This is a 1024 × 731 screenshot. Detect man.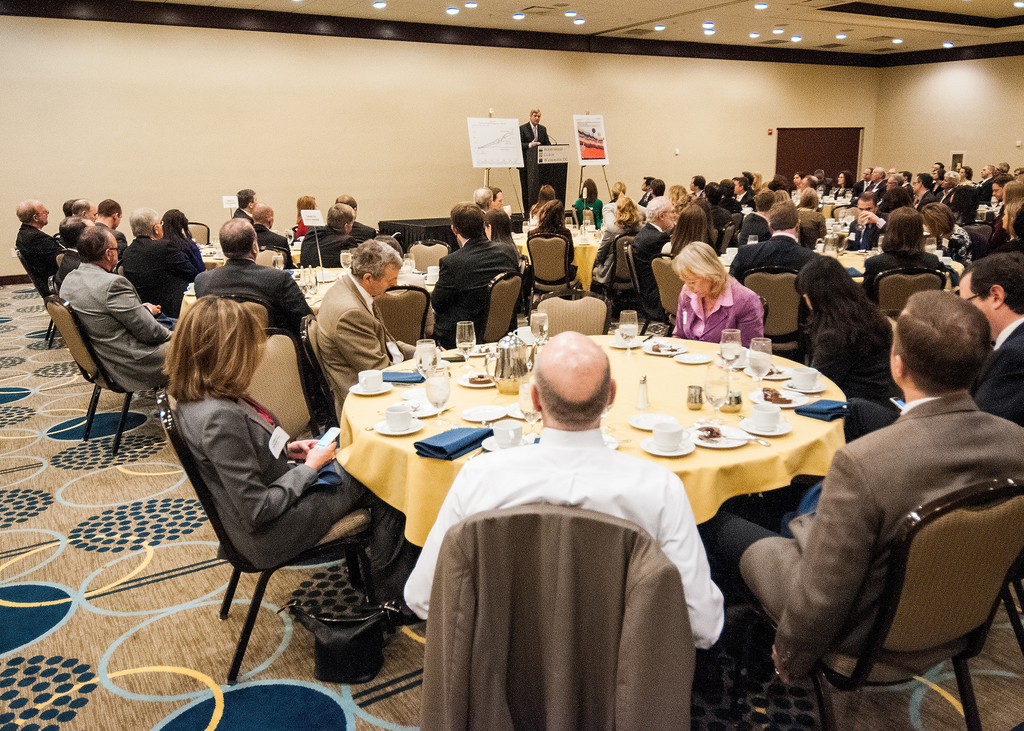
crop(875, 177, 913, 214).
